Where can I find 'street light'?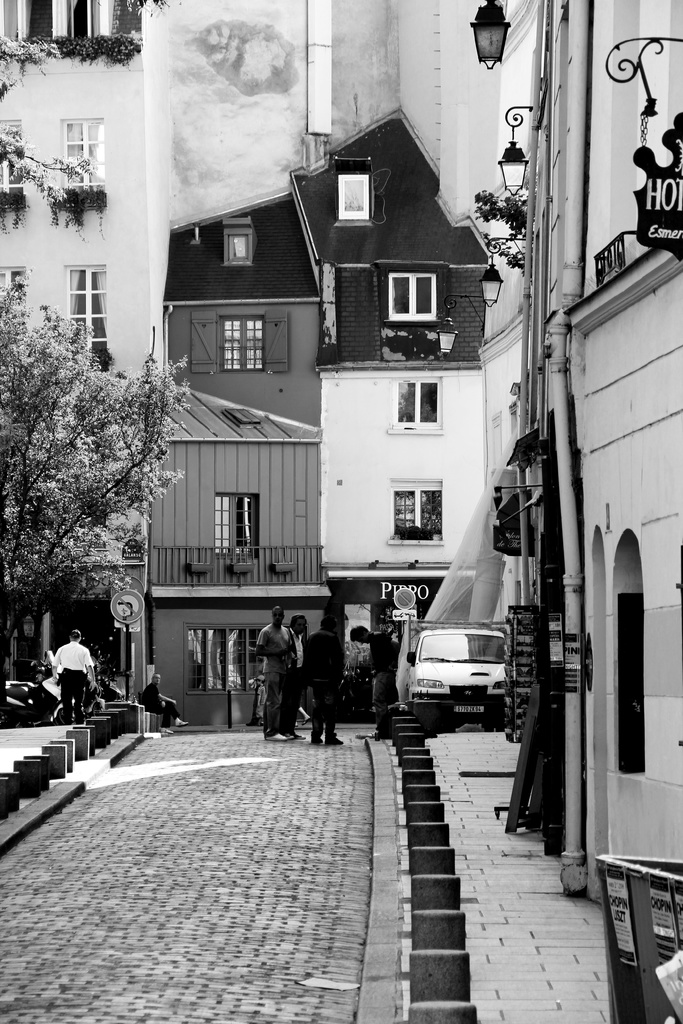
You can find it at 597, 31, 682, 159.
